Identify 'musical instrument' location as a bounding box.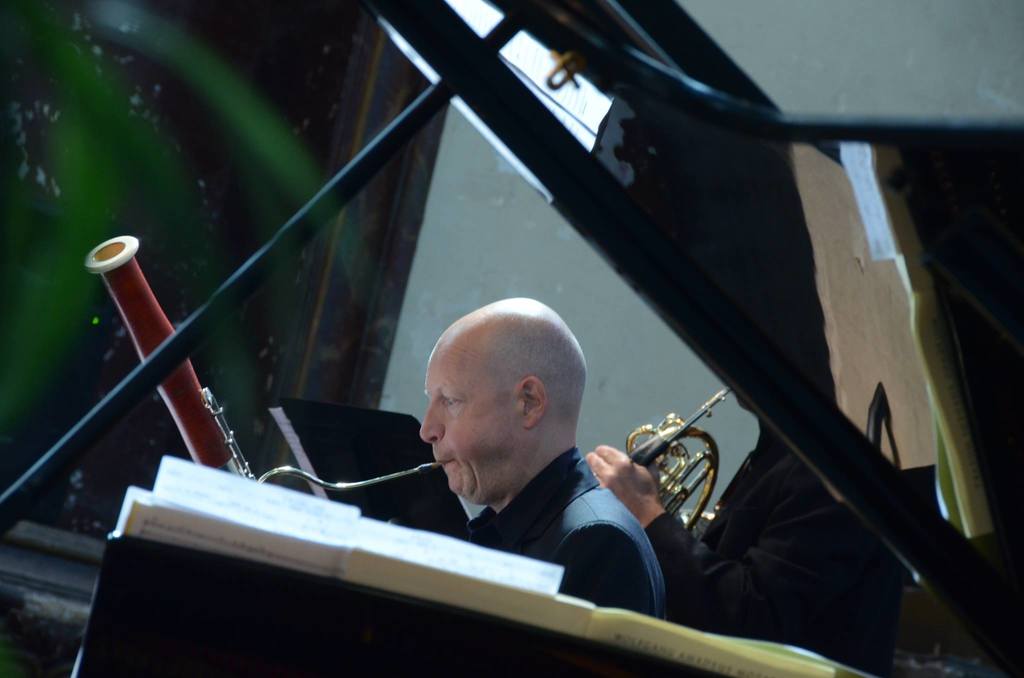
625/385/737/538.
